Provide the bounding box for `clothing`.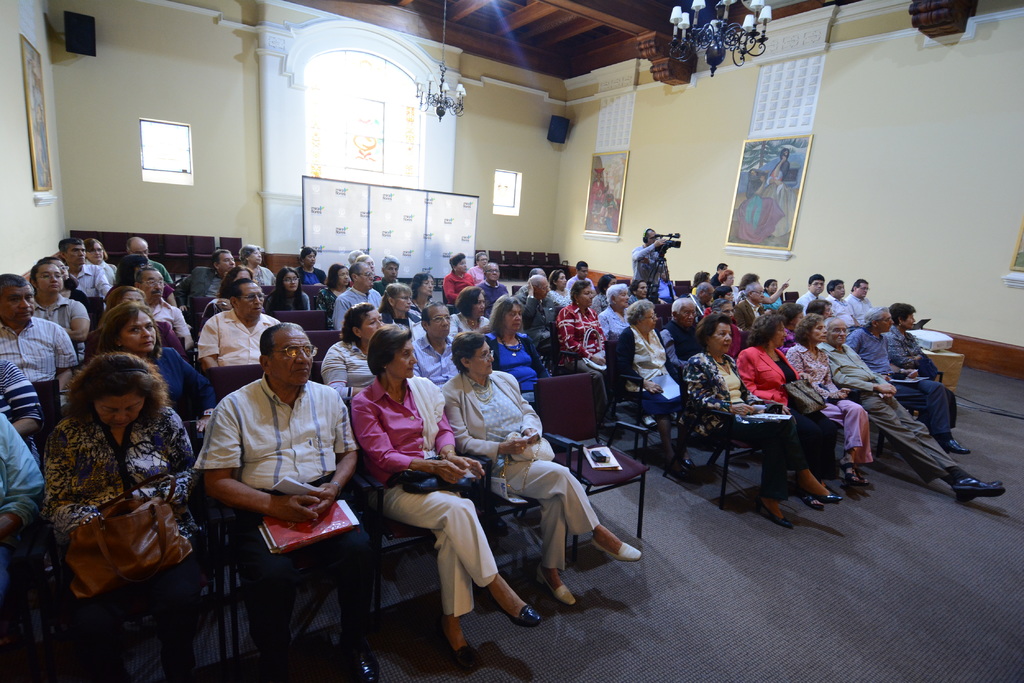
BBox(354, 378, 494, 617).
